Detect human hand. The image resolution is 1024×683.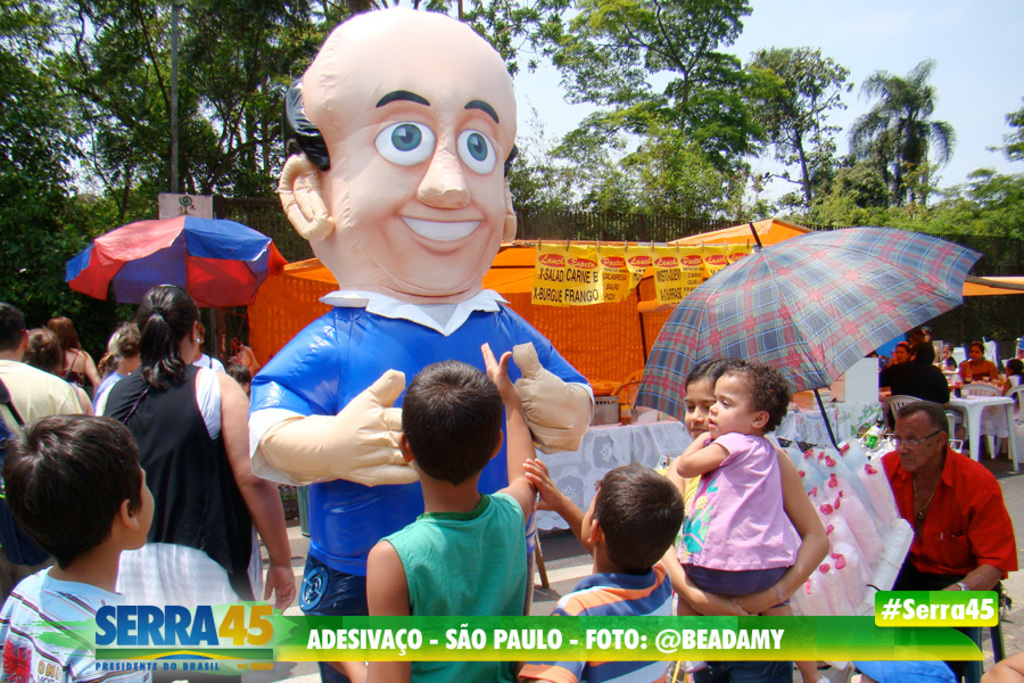
315 626 356 673.
